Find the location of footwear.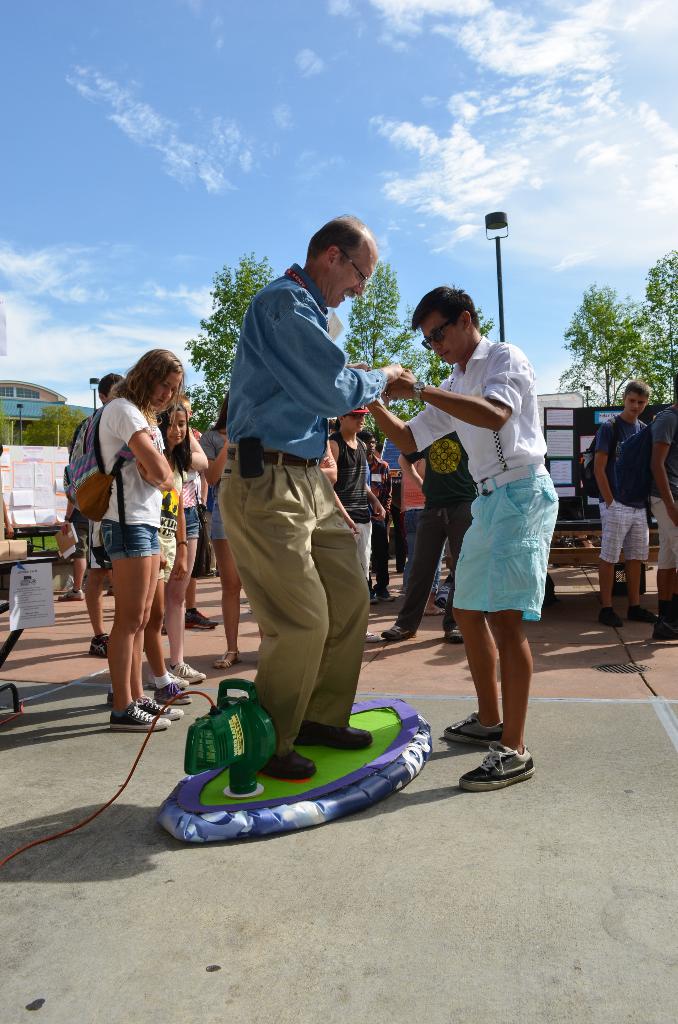
Location: l=445, t=620, r=468, b=646.
